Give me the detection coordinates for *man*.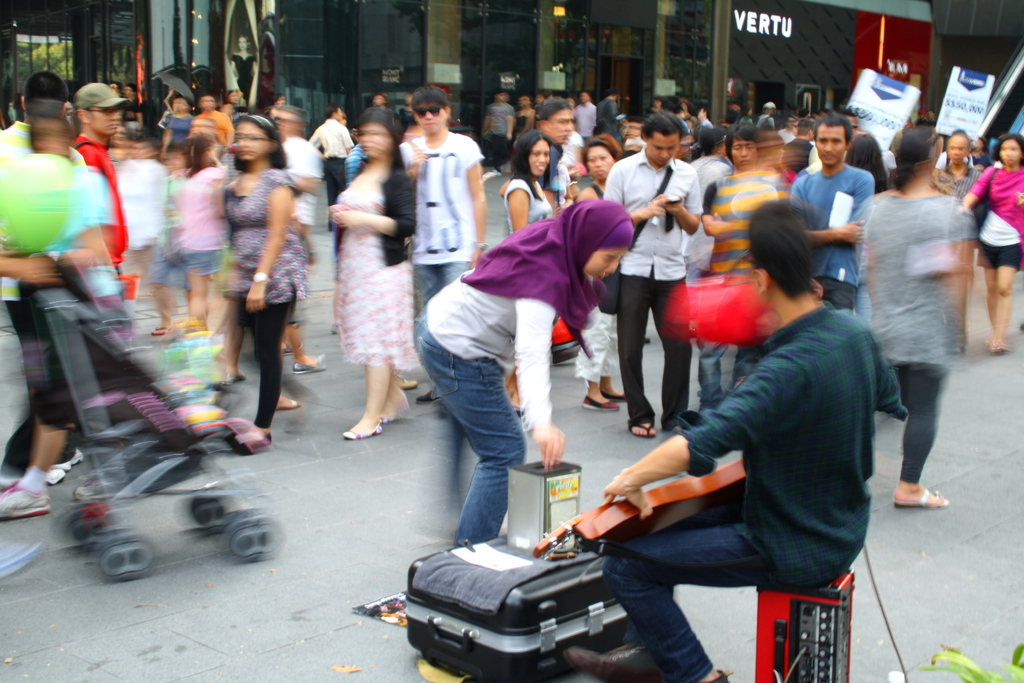
{"left": 598, "top": 198, "right": 908, "bottom": 682}.
